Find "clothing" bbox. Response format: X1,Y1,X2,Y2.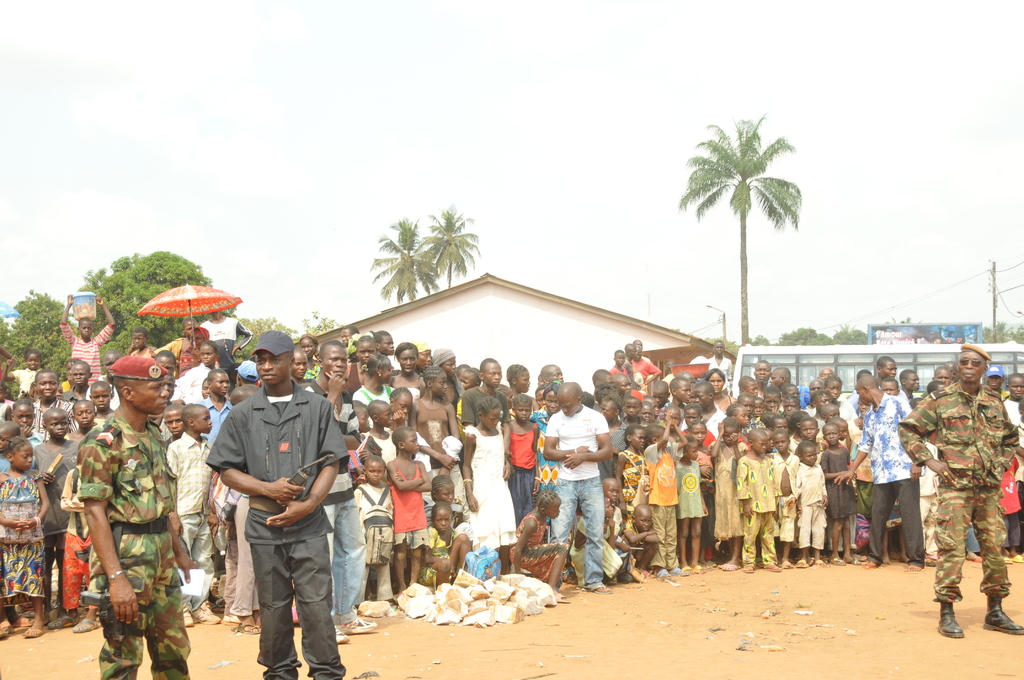
385,458,430,549.
